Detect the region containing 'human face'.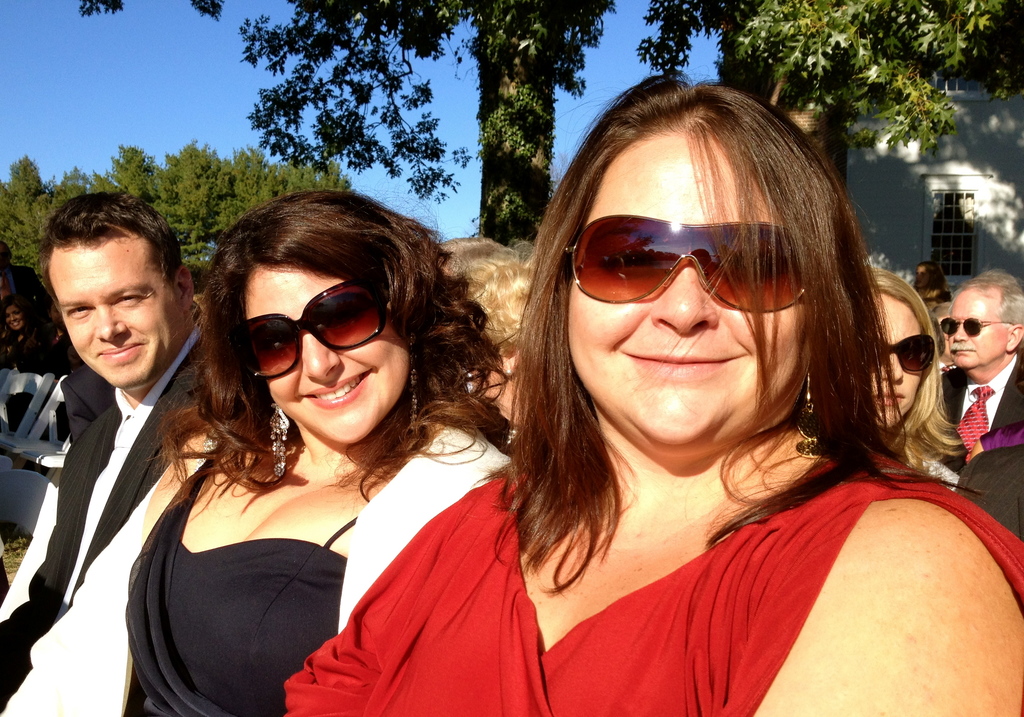
rect(244, 267, 412, 447).
